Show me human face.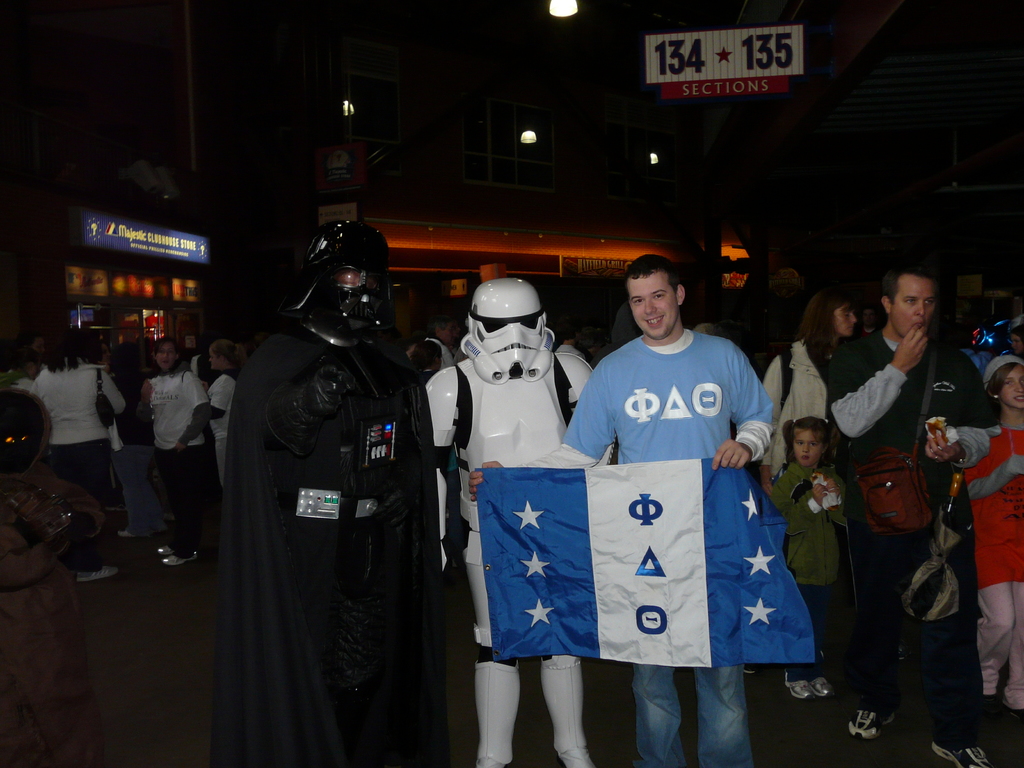
human face is here: [209, 348, 215, 373].
